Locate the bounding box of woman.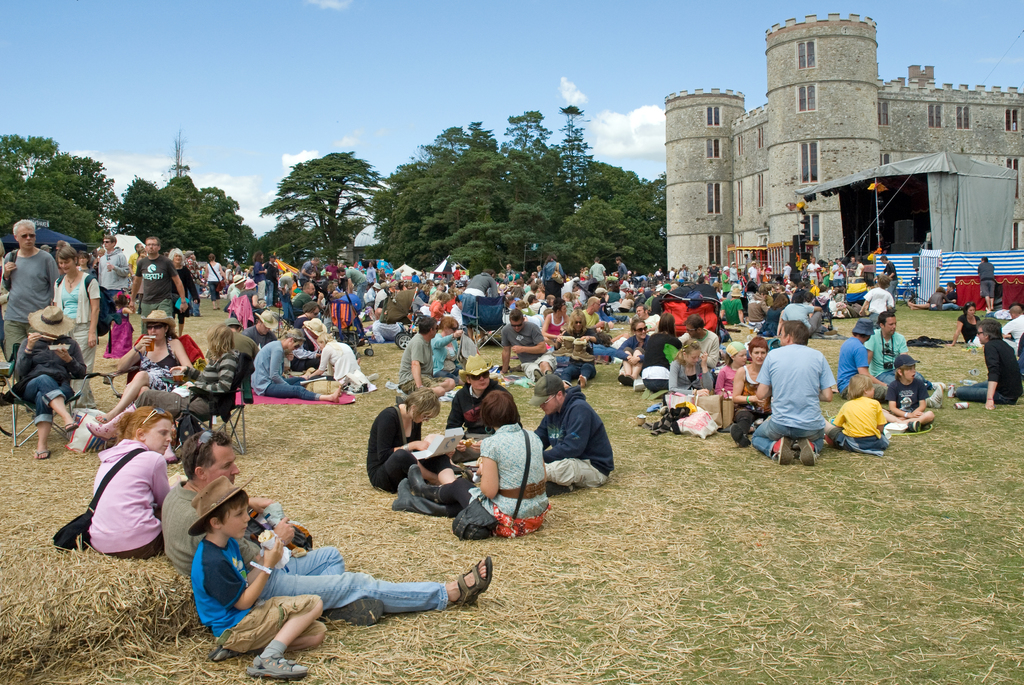
Bounding box: {"x1": 946, "y1": 301, "x2": 981, "y2": 347}.
